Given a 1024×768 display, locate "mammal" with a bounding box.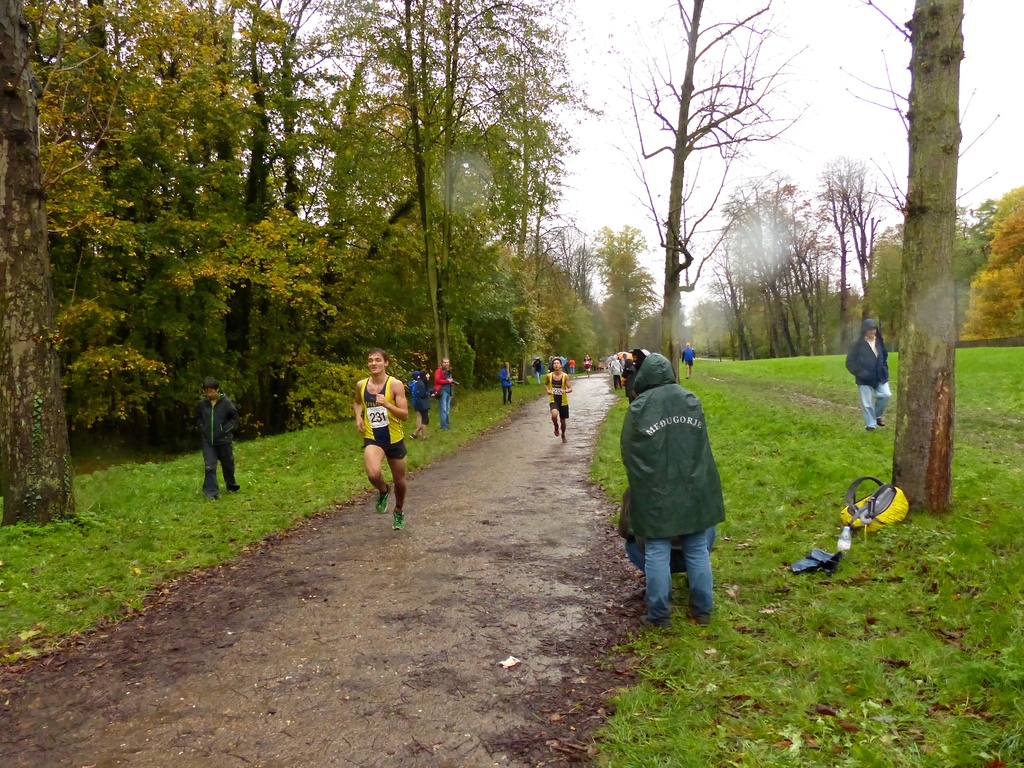
Located: (583,352,591,378).
